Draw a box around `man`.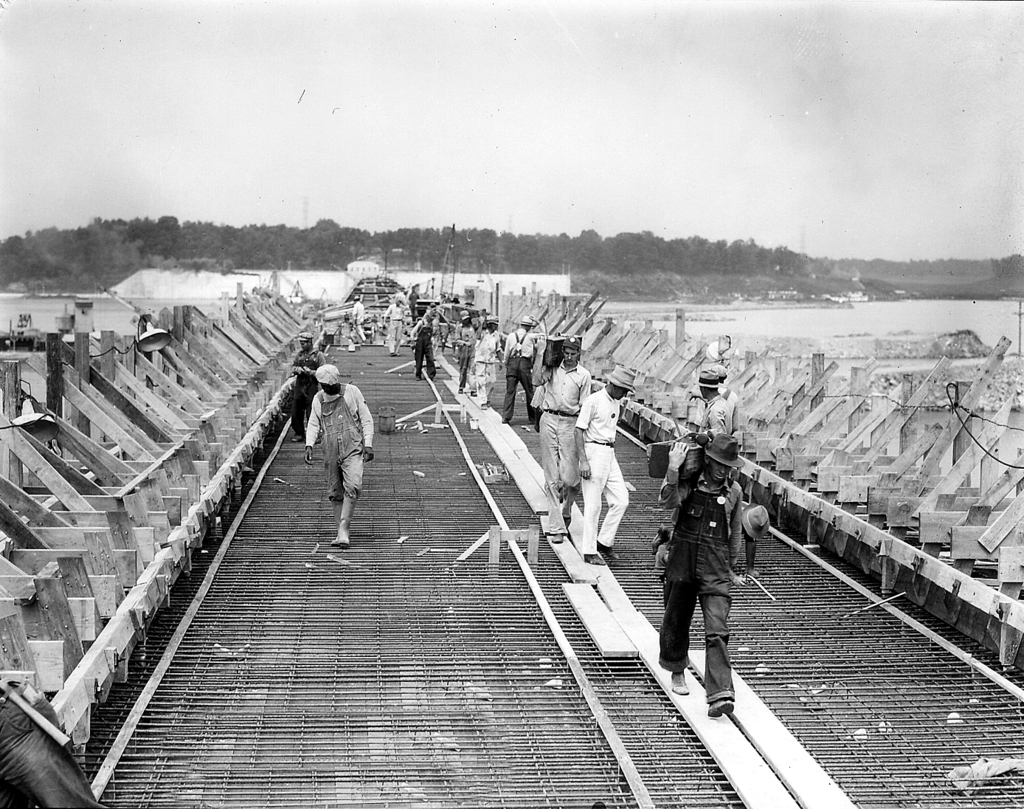
x1=387 y1=300 x2=403 y2=353.
